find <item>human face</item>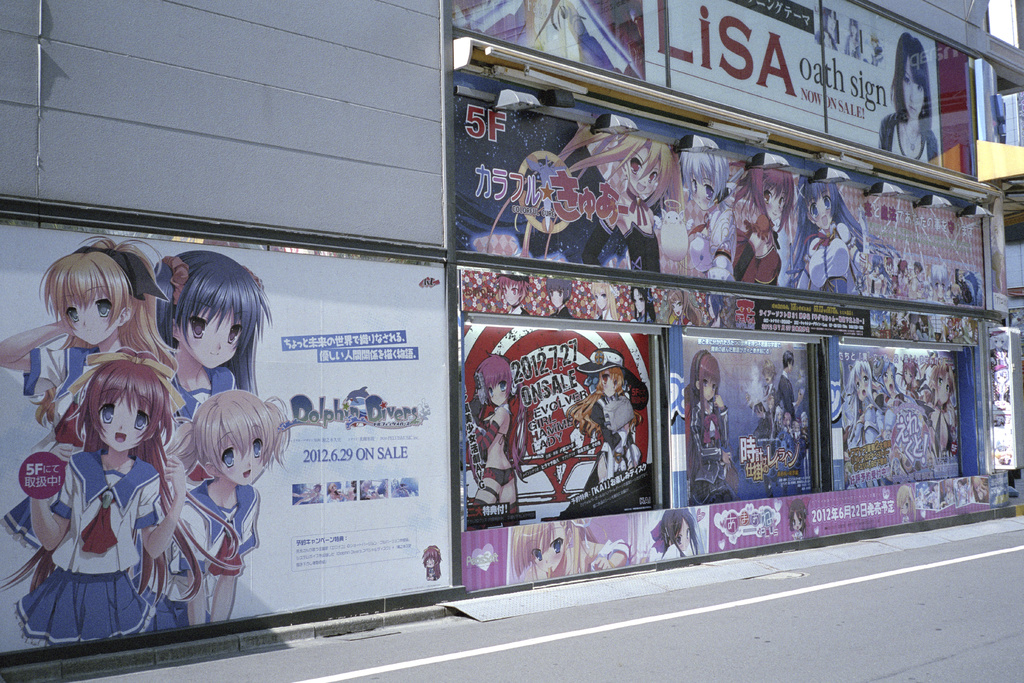
crop(485, 381, 511, 404)
